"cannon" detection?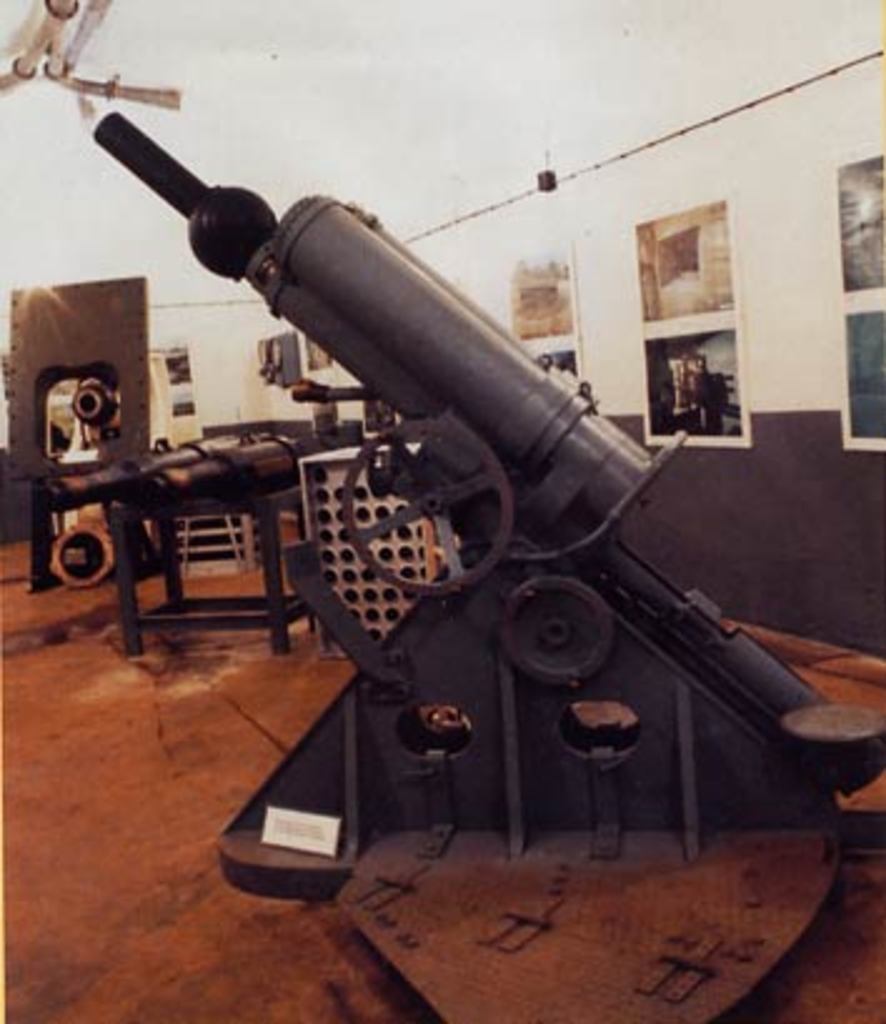
bbox(75, 110, 883, 1021)
